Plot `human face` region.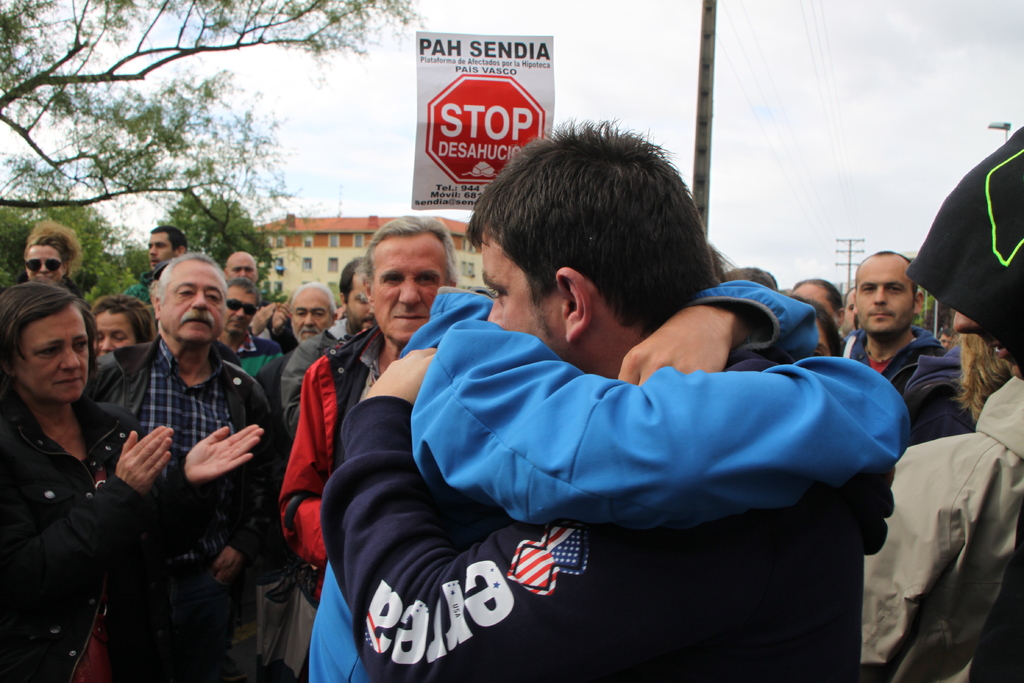
Plotted at [x1=223, y1=290, x2=255, y2=336].
